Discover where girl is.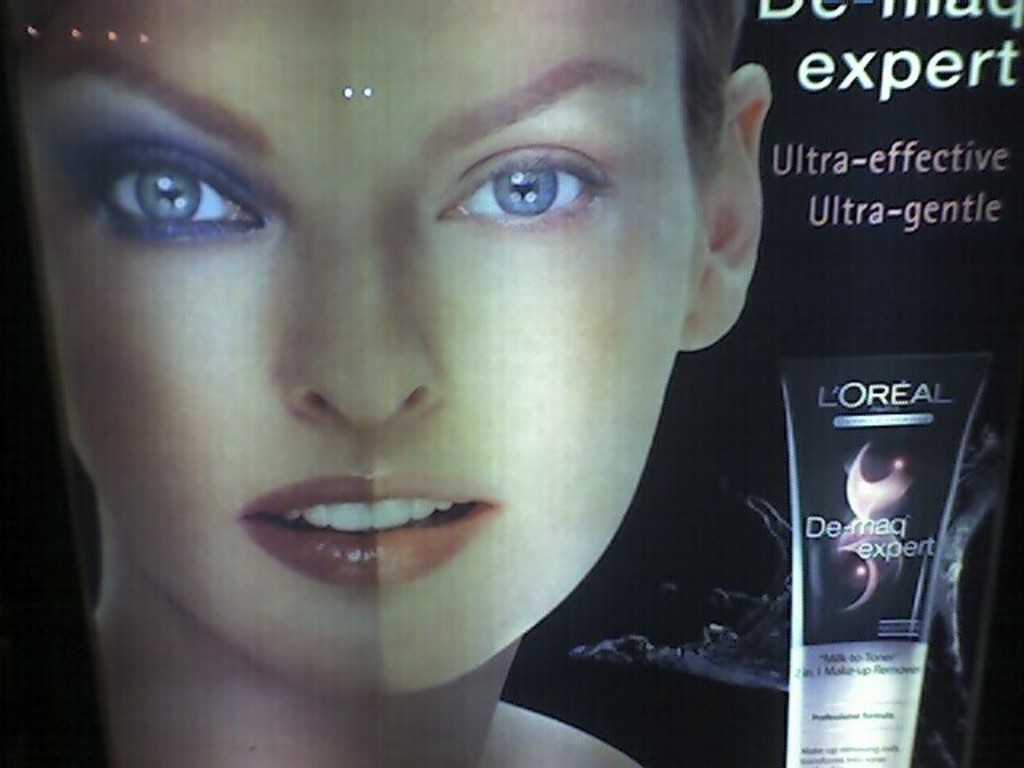
Discovered at select_region(0, 0, 766, 766).
